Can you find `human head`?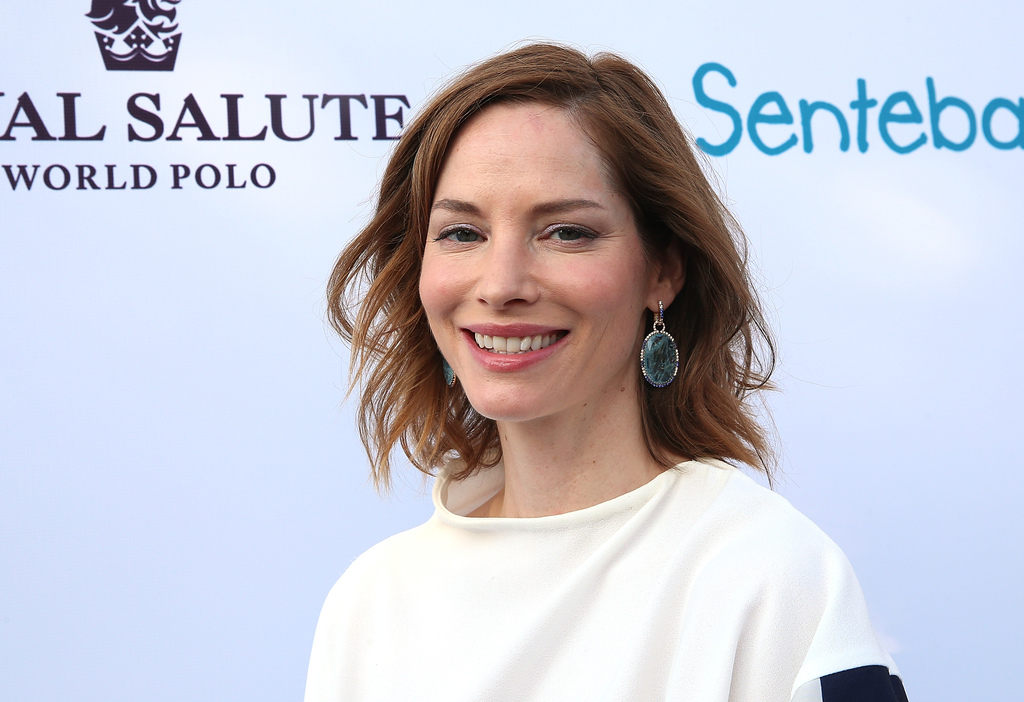
Yes, bounding box: (376, 42, 732, 405).
